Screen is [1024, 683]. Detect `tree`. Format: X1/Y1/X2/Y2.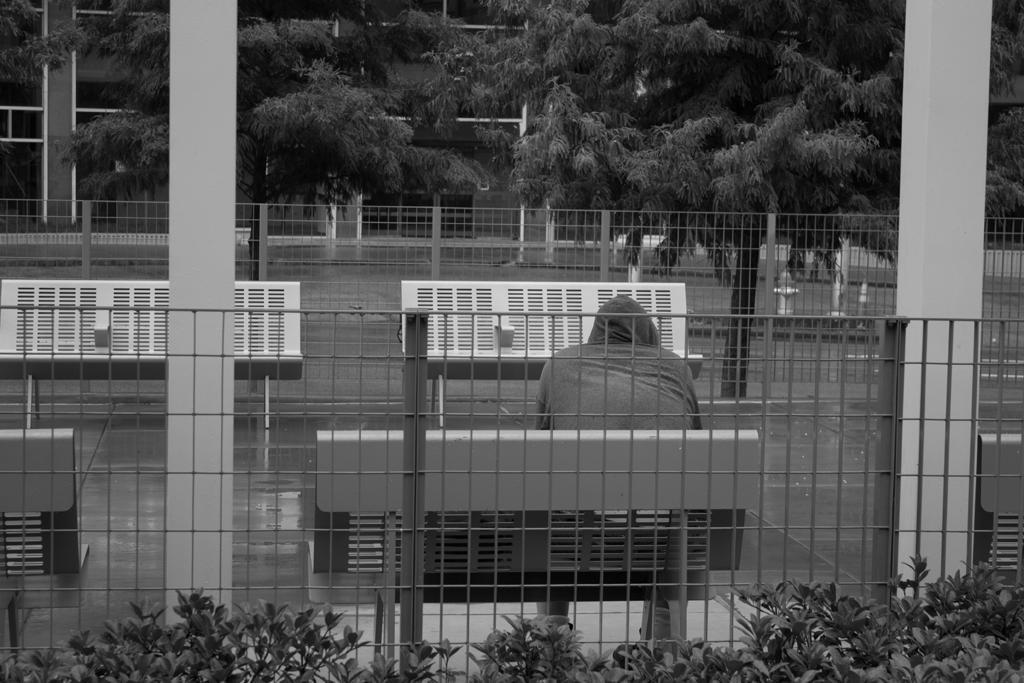
426/1/1017/232.
